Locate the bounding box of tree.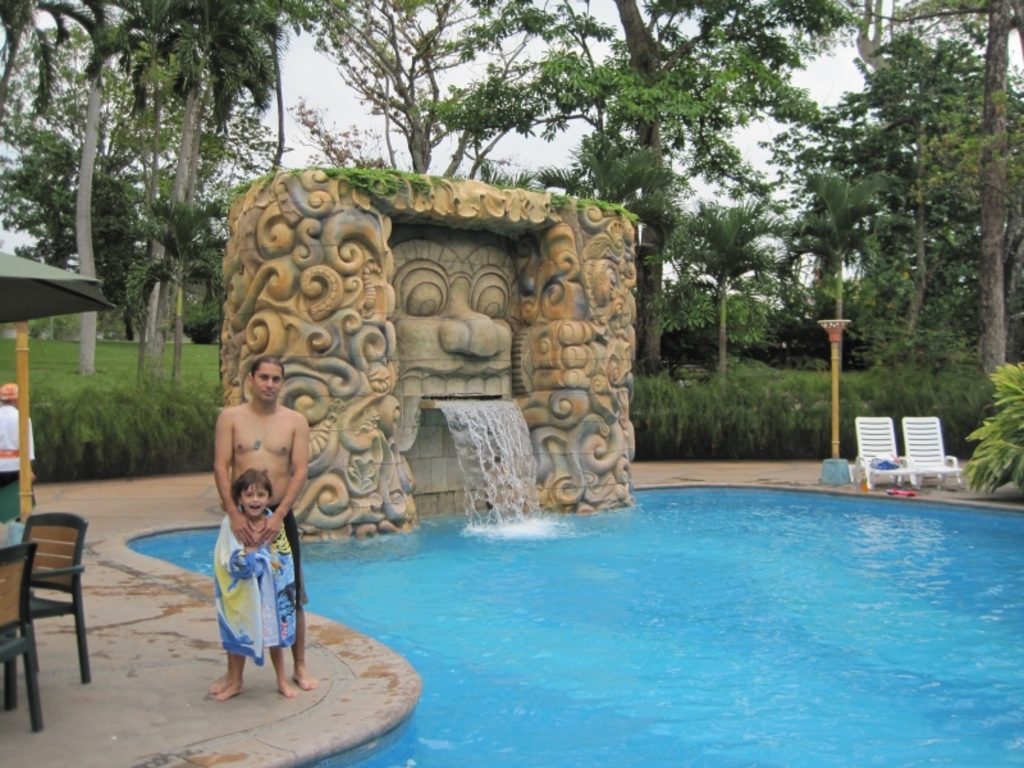
Bounding box: (0, 0, 280, 333).
